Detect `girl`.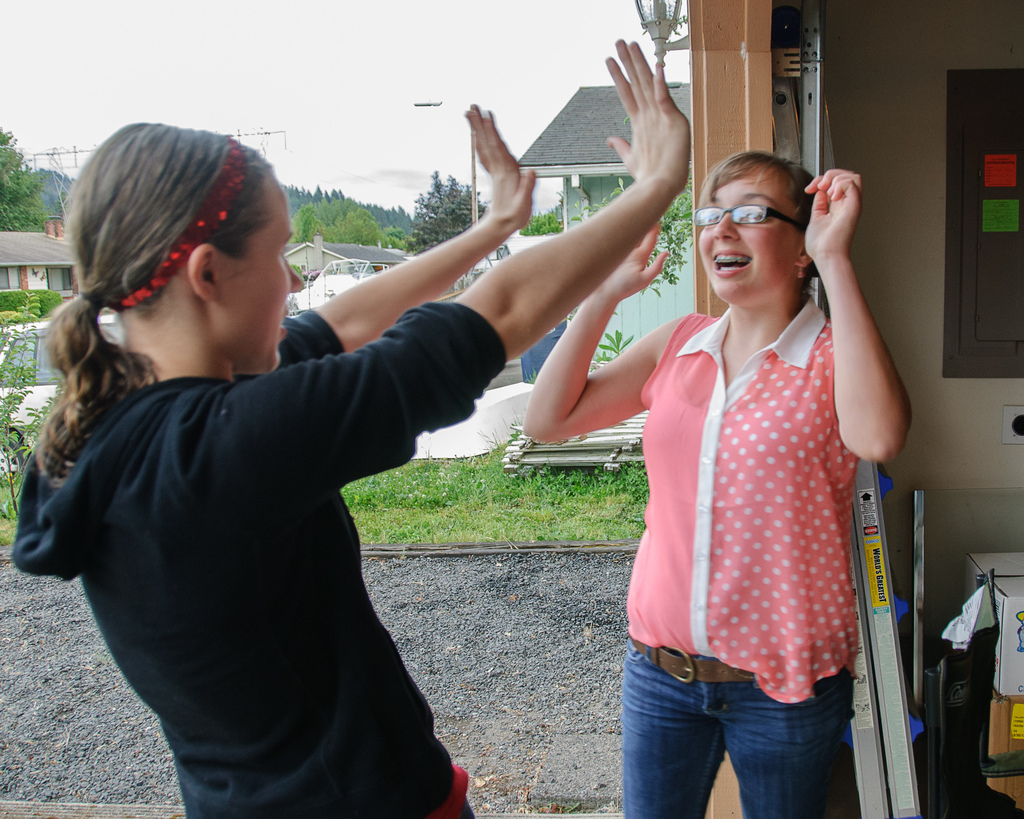
Detected at bbox=[12, 37, 689, 812].
